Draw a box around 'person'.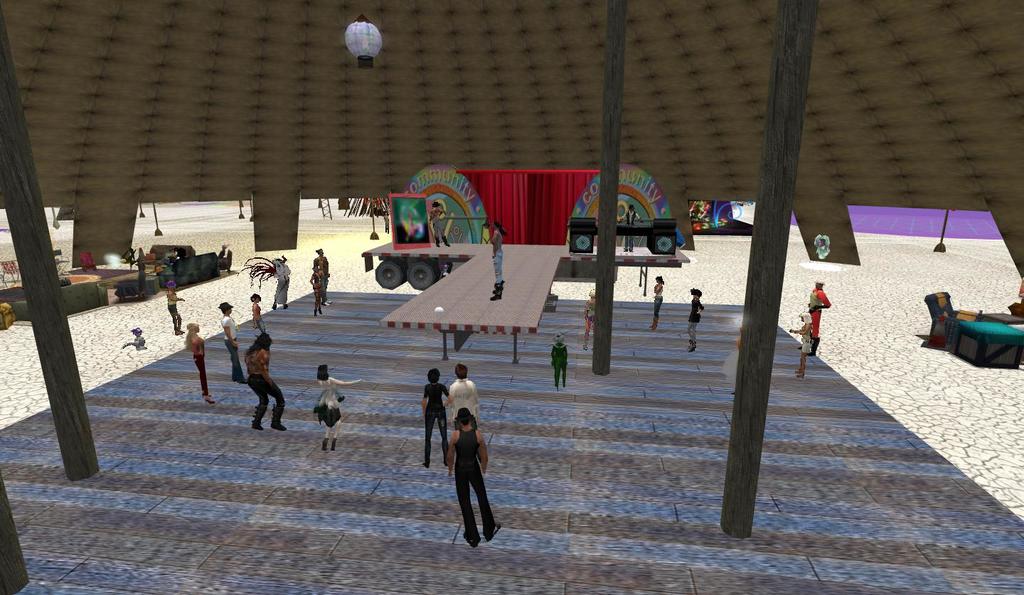
447/360/480/441.
